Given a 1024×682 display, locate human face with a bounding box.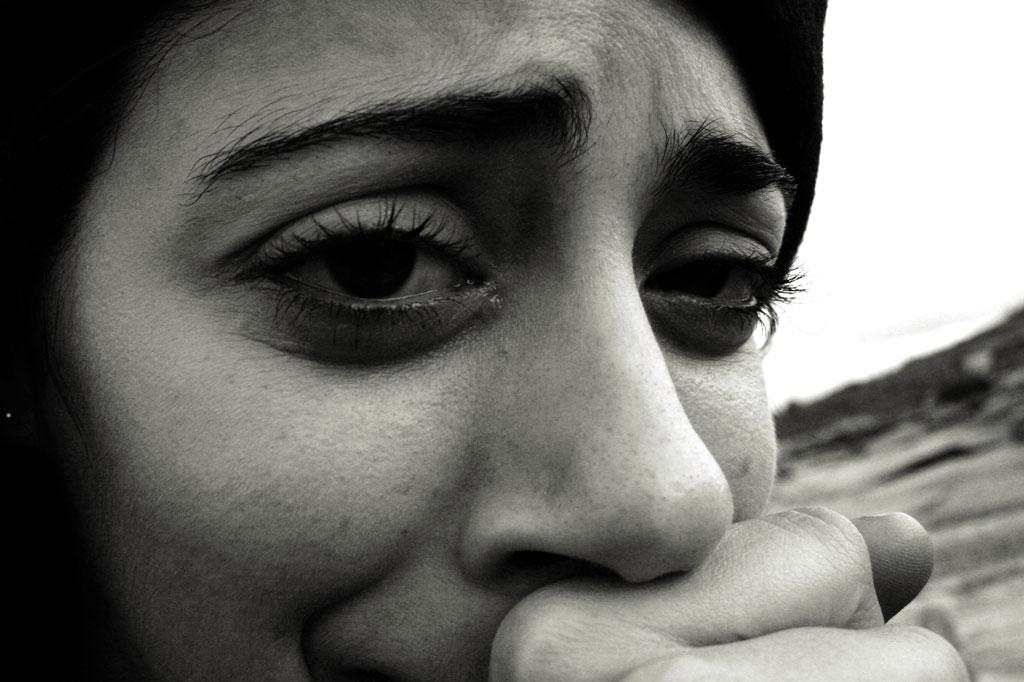
Located: <region>49, 0, 807, 681</region>.
